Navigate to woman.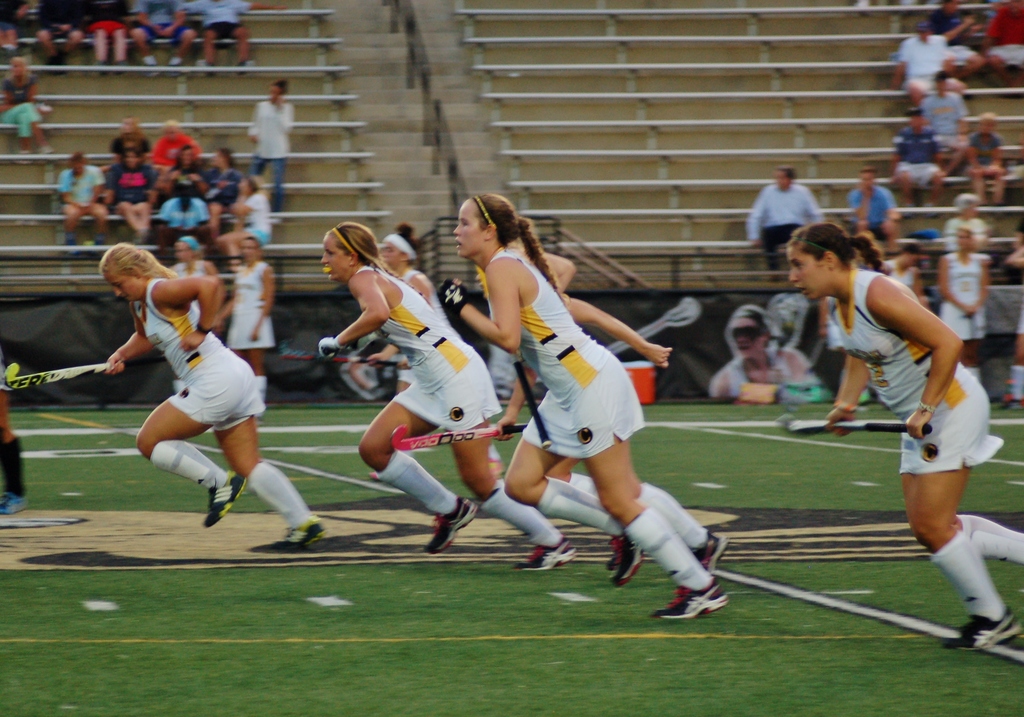
Navigation target: <bbox>112, 145, 151, 238</bbox>.
